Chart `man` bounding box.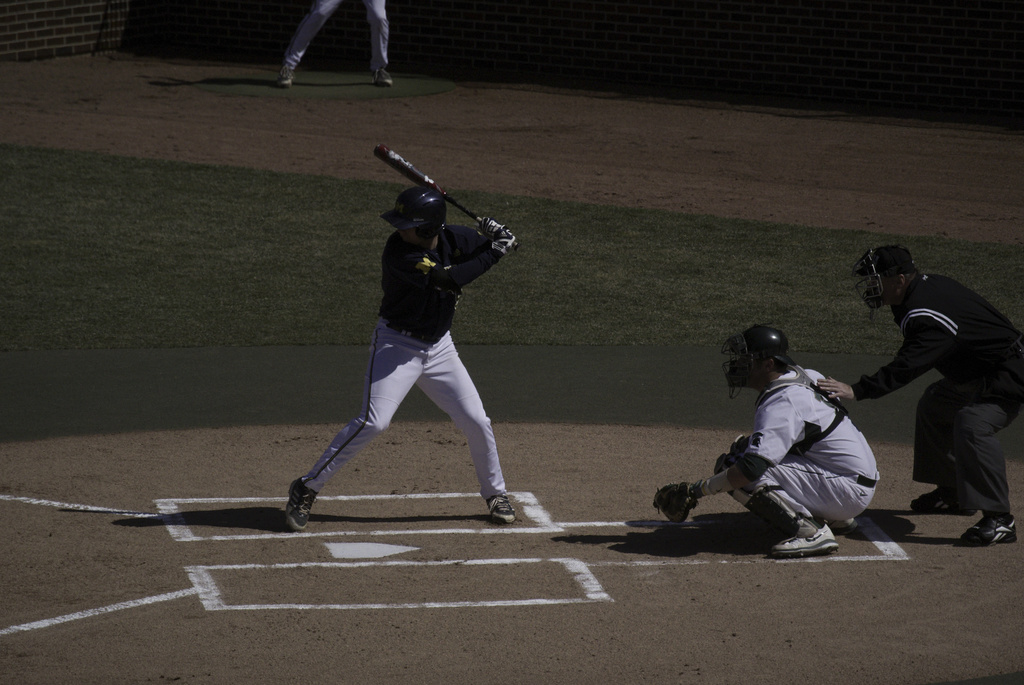
Charted: bbox(652, 326, 879, 556).
